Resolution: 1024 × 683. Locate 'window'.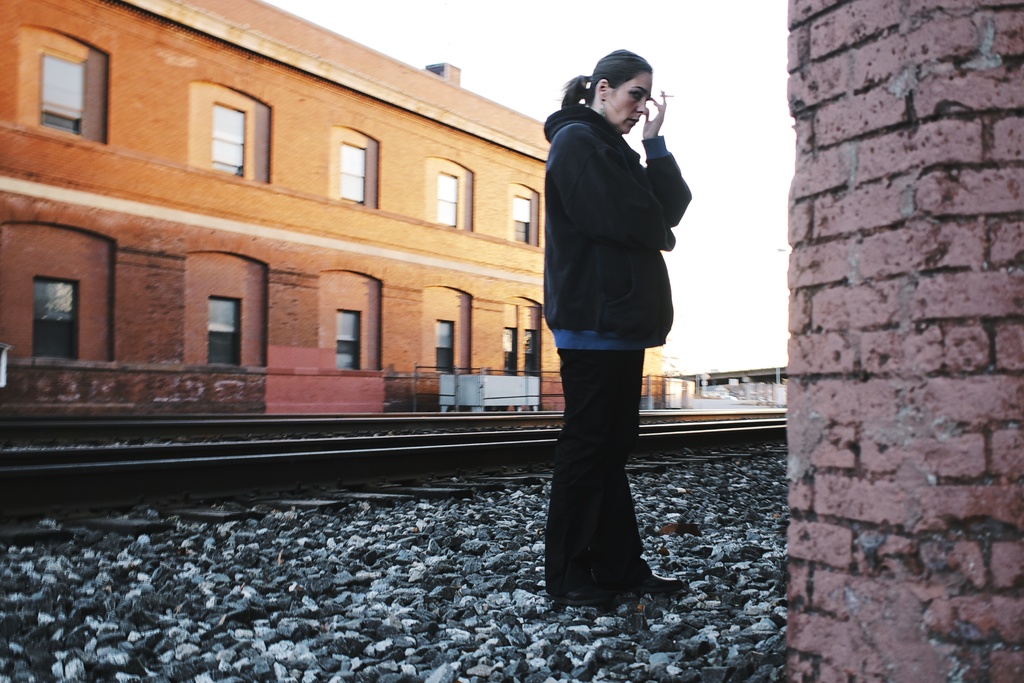
<bbox>212, 102, 248, 179</bbox>.
